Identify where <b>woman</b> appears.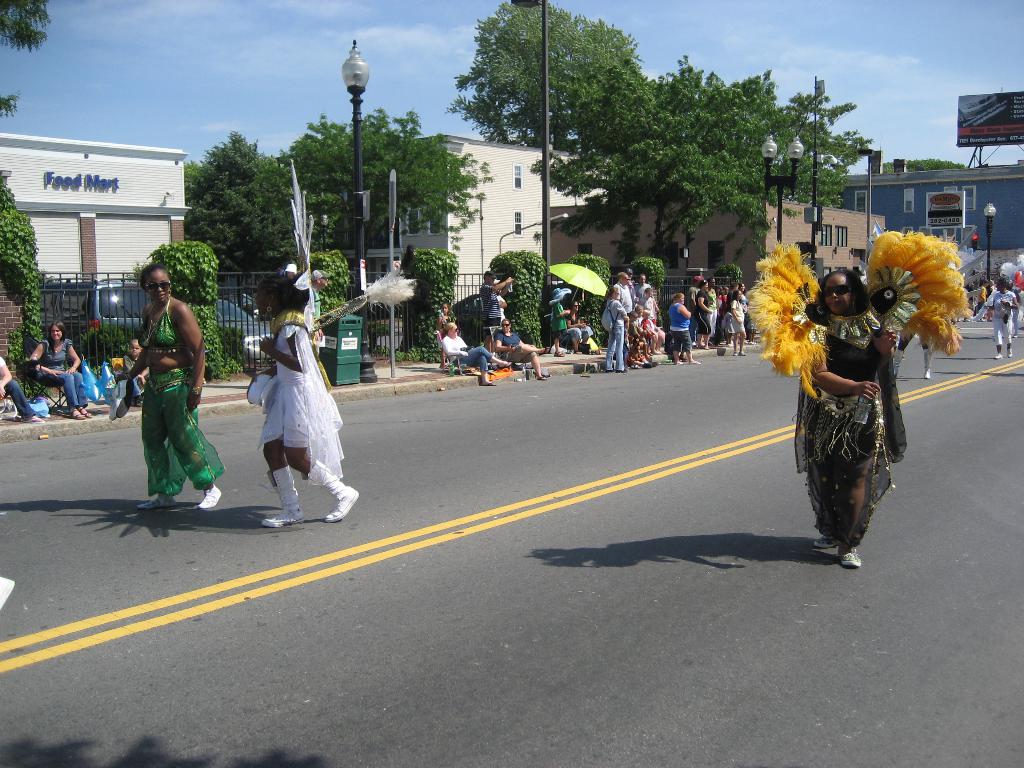
Appears at 494/279/506/331.
